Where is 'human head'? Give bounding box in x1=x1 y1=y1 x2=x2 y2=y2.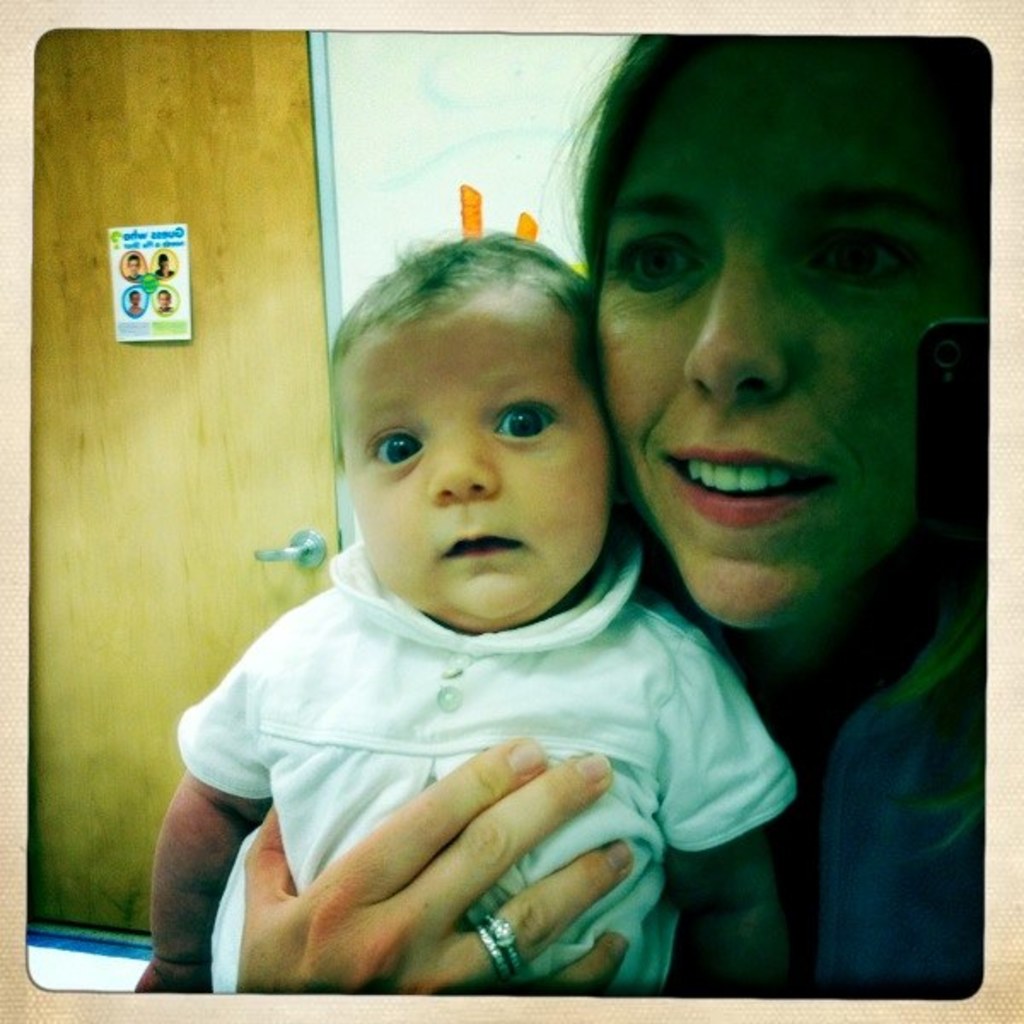
x1=321 y1=244 x2=643 y2=620.
